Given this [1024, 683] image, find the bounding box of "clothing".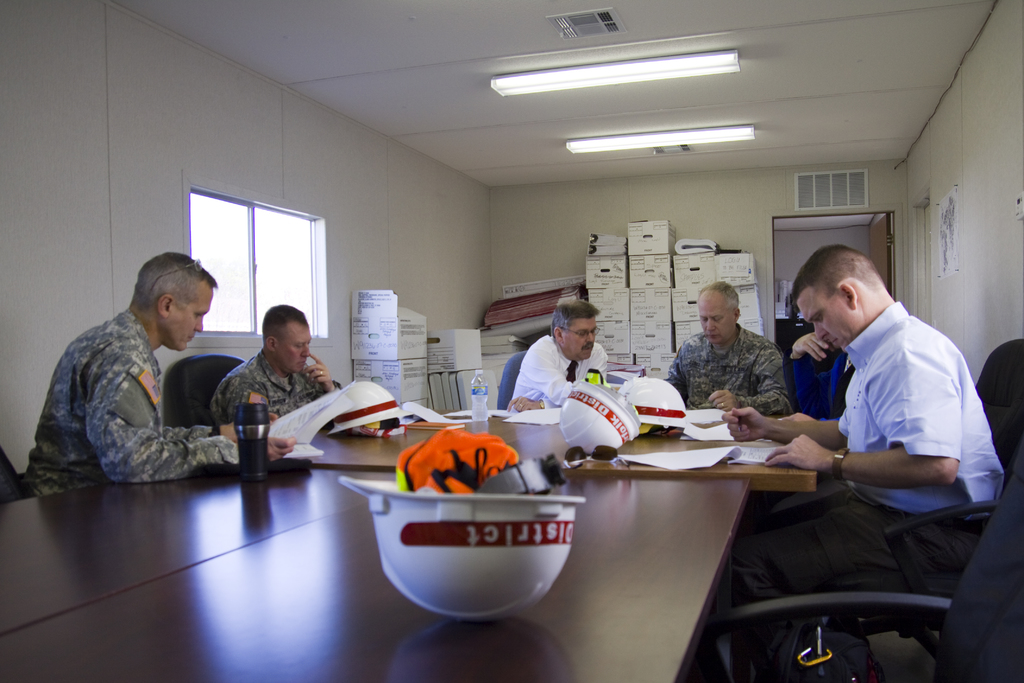
(x1=660, y1=331, x2=799, y2=413).
